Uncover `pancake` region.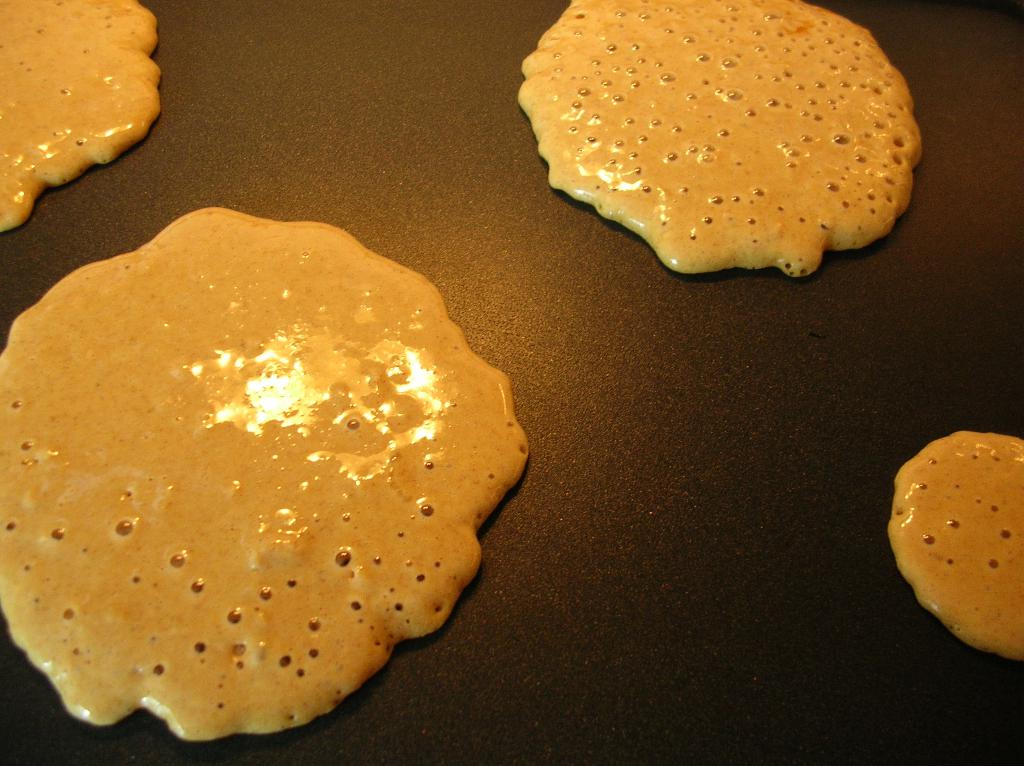
Uncovered: locate(0, 211, 532, 738).
